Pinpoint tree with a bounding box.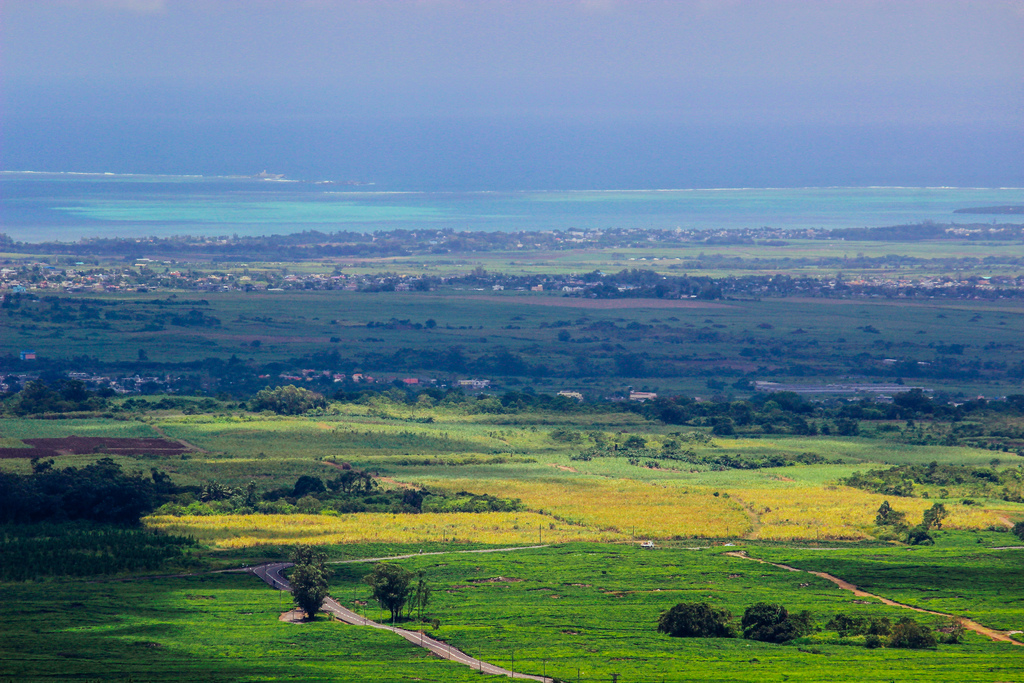
(345, 566, 426, 636).
